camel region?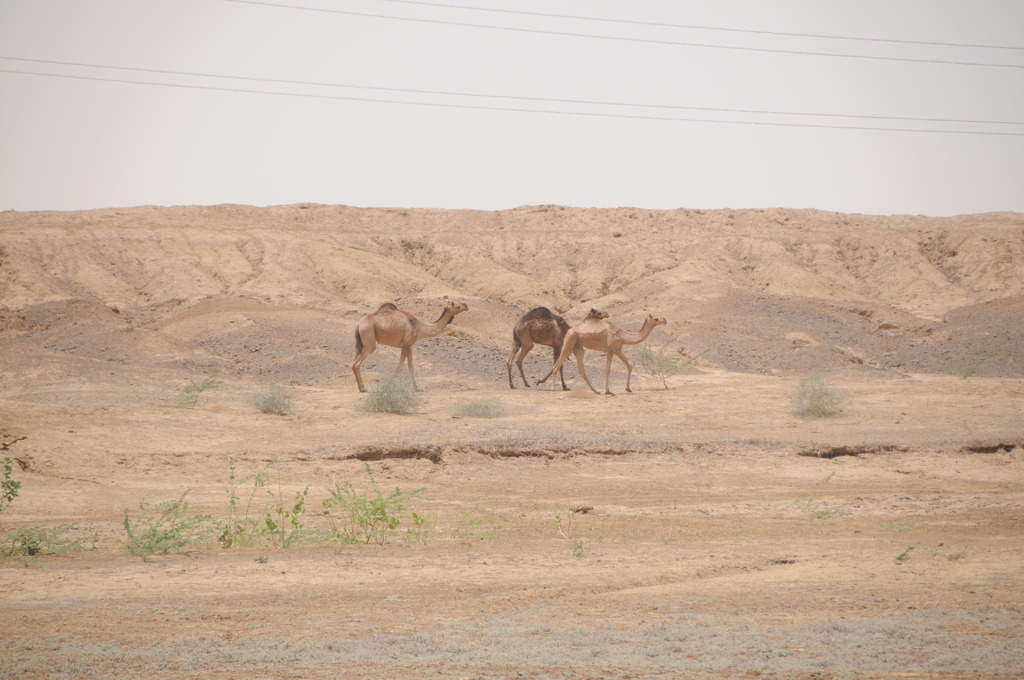
pyautogui.locateOnScreen(505, 310, 609, 386)
